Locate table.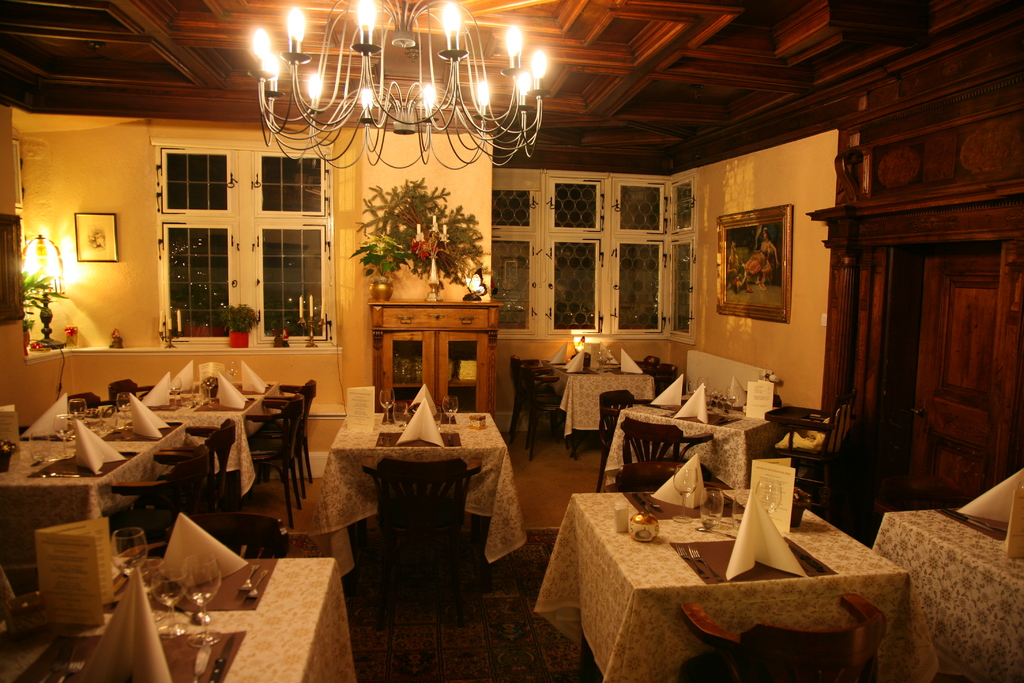
Bounding box: <box>0,559,360,682</box>.
